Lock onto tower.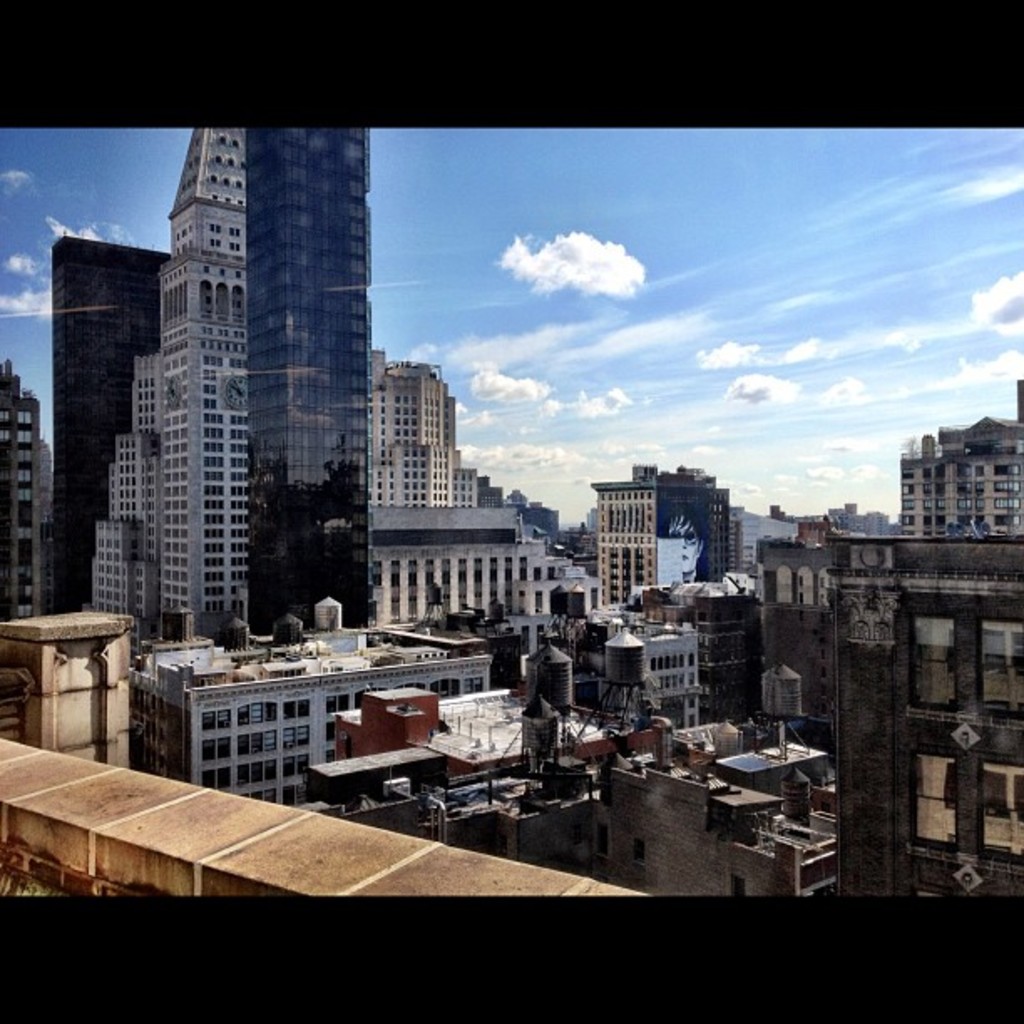
Locked: {"left": 251, "top": 120, "right": 381, "bottom": 622}.
